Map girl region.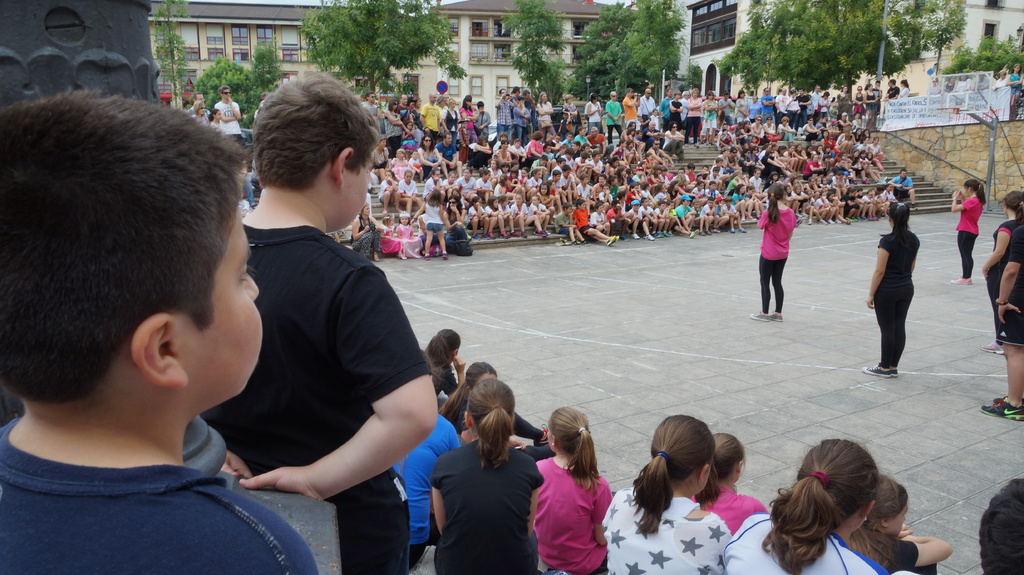
Mapped to bbox=(950, 180, 986, 285).
